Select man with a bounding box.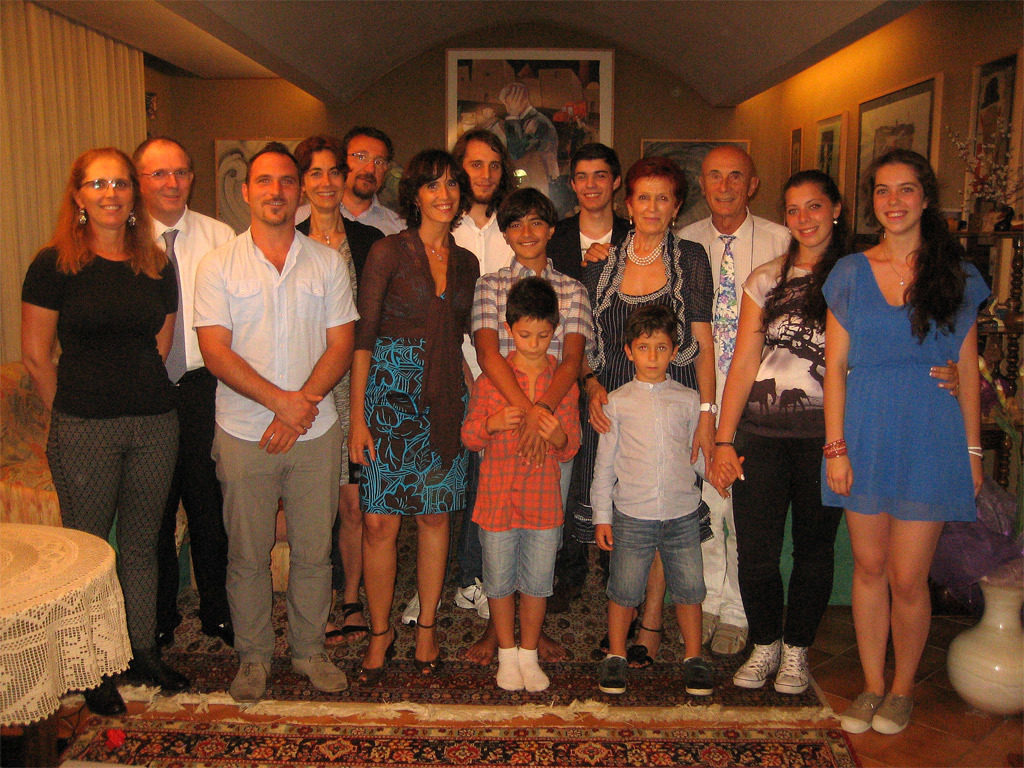
<bbox>438, 123, 544, 632</bbox>.
